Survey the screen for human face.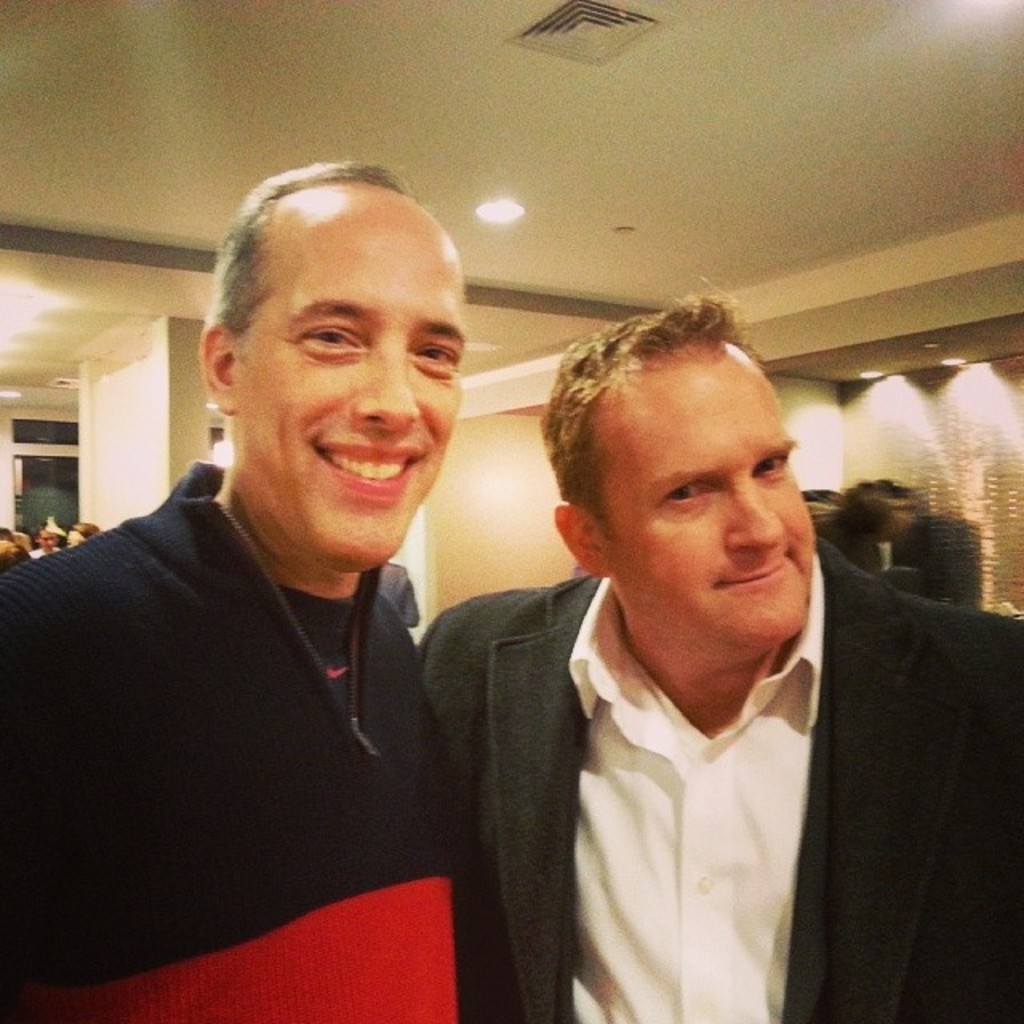
Survey found: bbox=(42, 530, 59, 557).
